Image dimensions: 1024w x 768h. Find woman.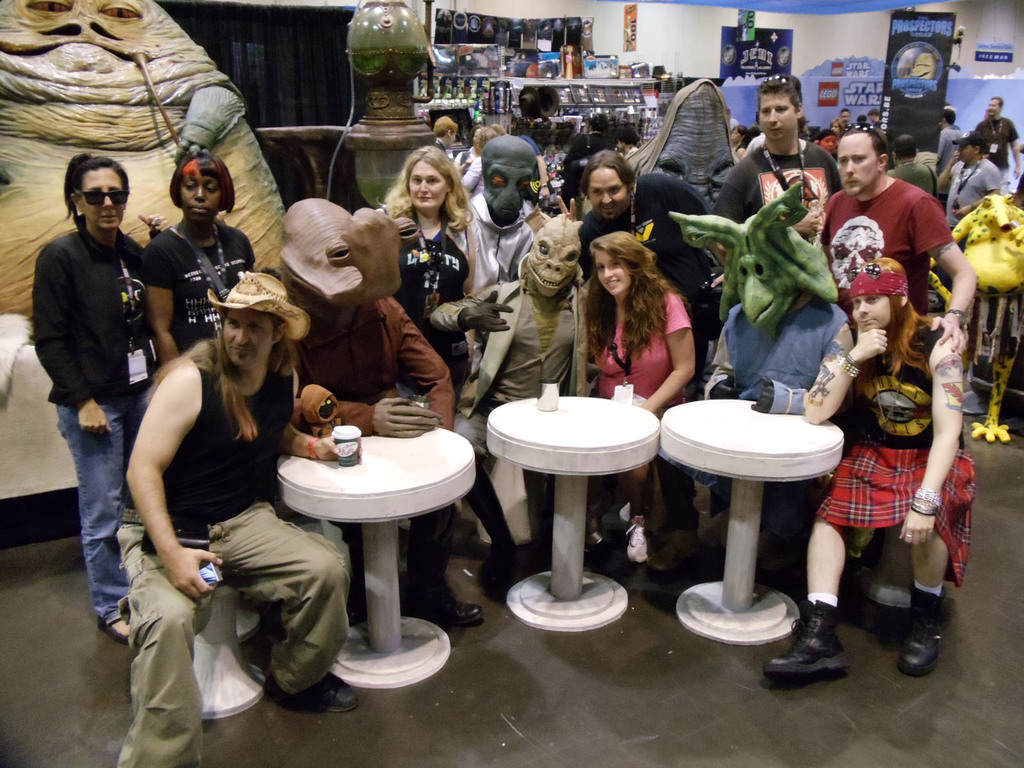
left=19, top=127, right=191, bottom=680.
